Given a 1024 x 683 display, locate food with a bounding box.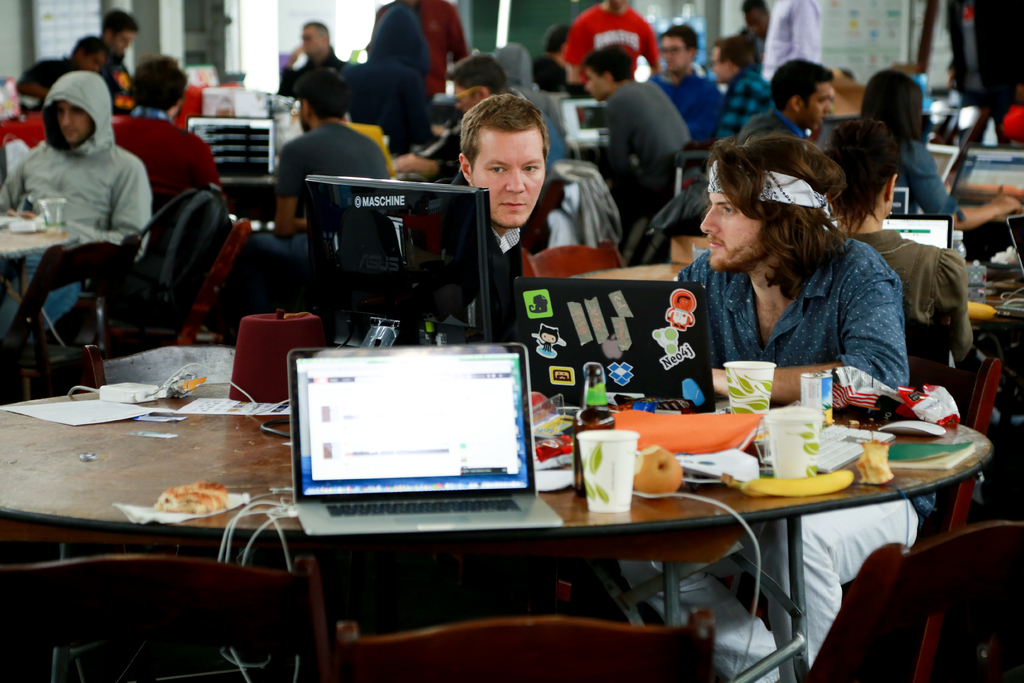
Located: (left=632, top=445, right=683, bottom=501).
